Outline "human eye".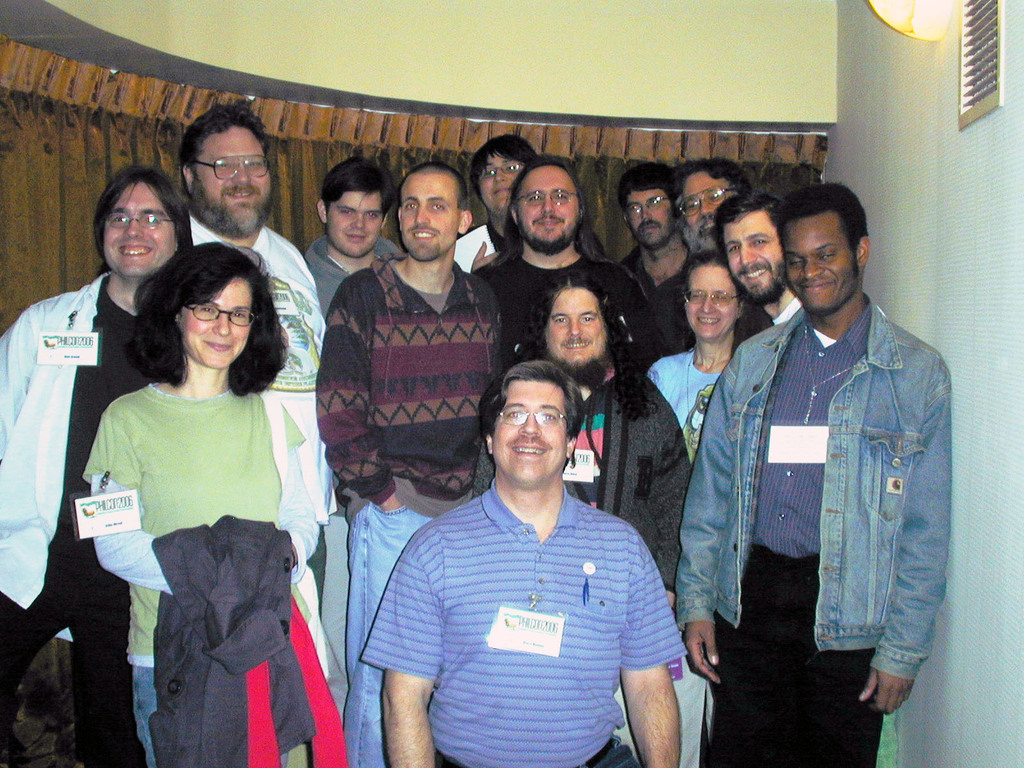
Outline: crop(552, 316, 567, 324).
